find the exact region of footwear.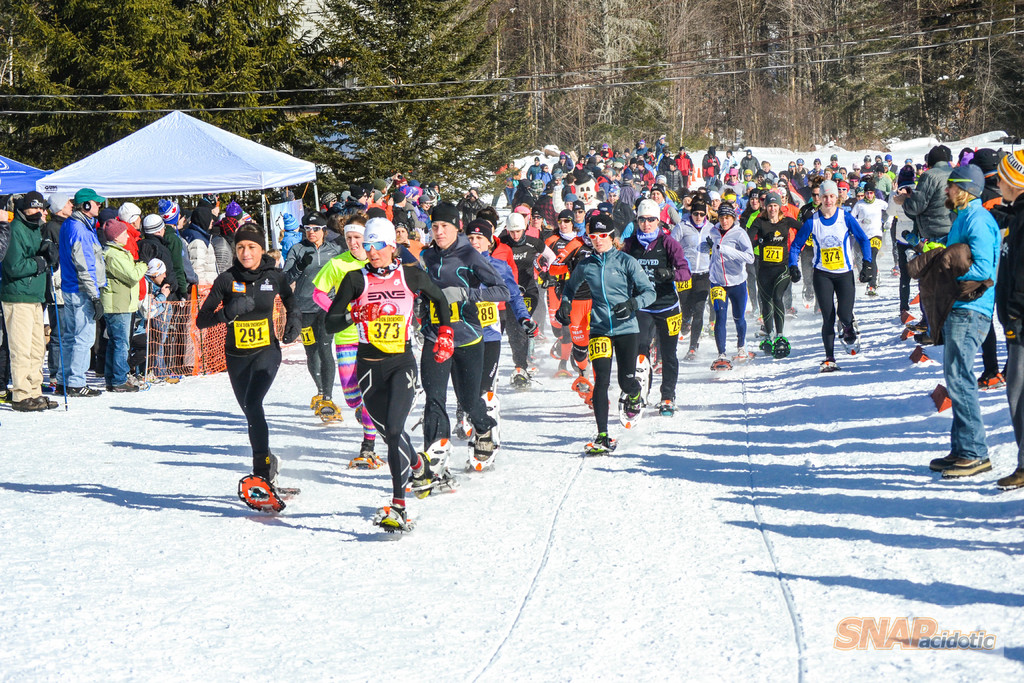
Exact region: x1=716, y1=352, x2=728, y2=367.
